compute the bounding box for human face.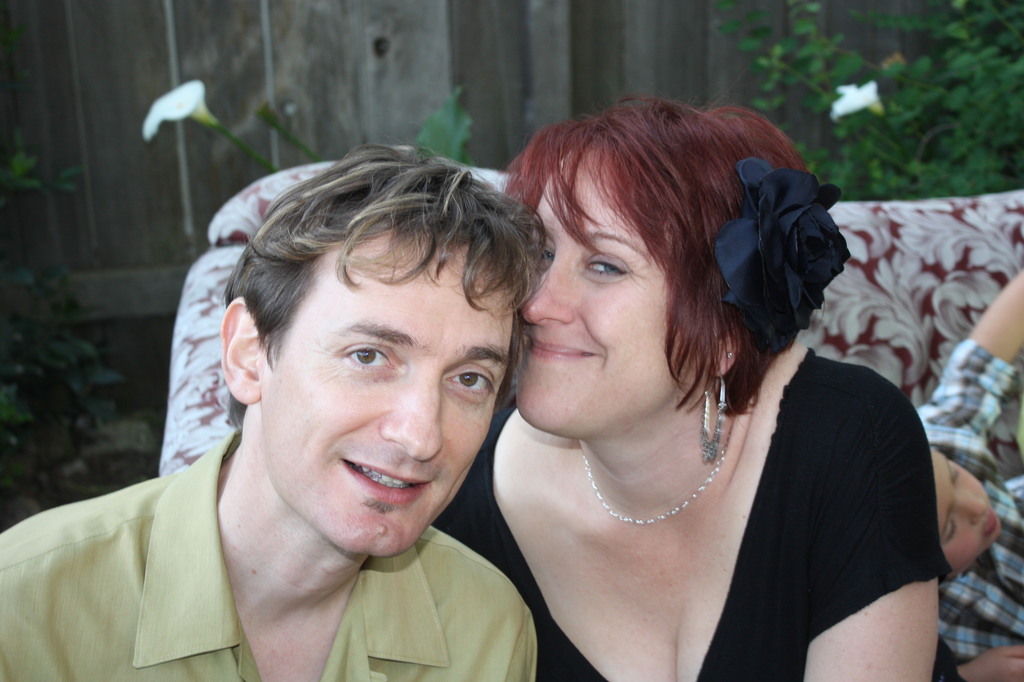
{"x1": 929, "y1": 442, "x2": 1005, "y2": 576}.
